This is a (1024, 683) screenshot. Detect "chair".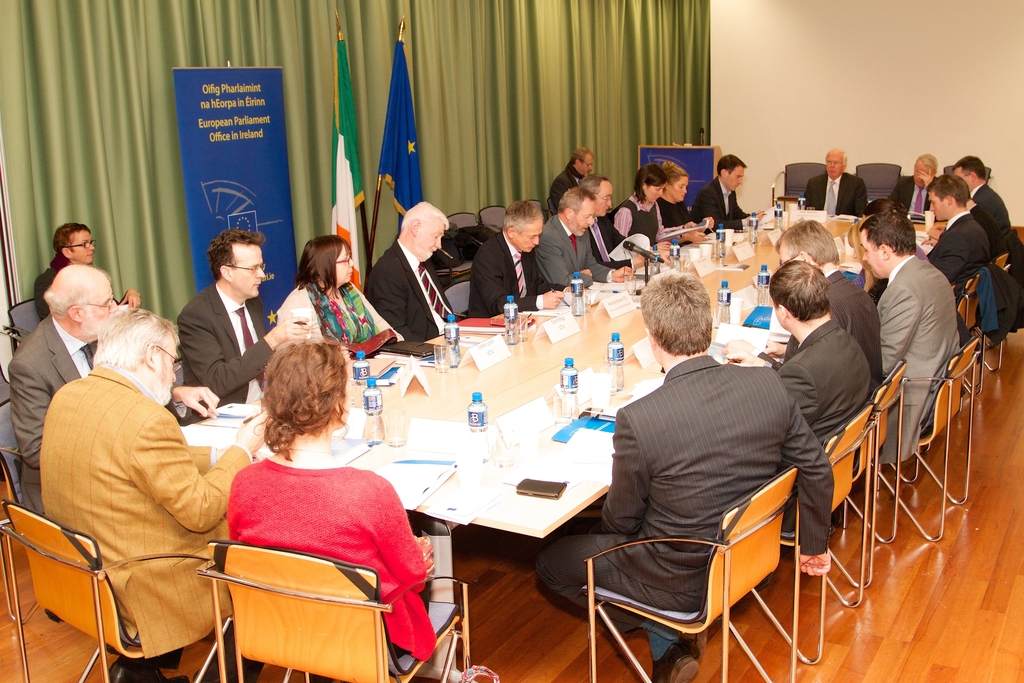
rect(194, 541, 481, 682).
